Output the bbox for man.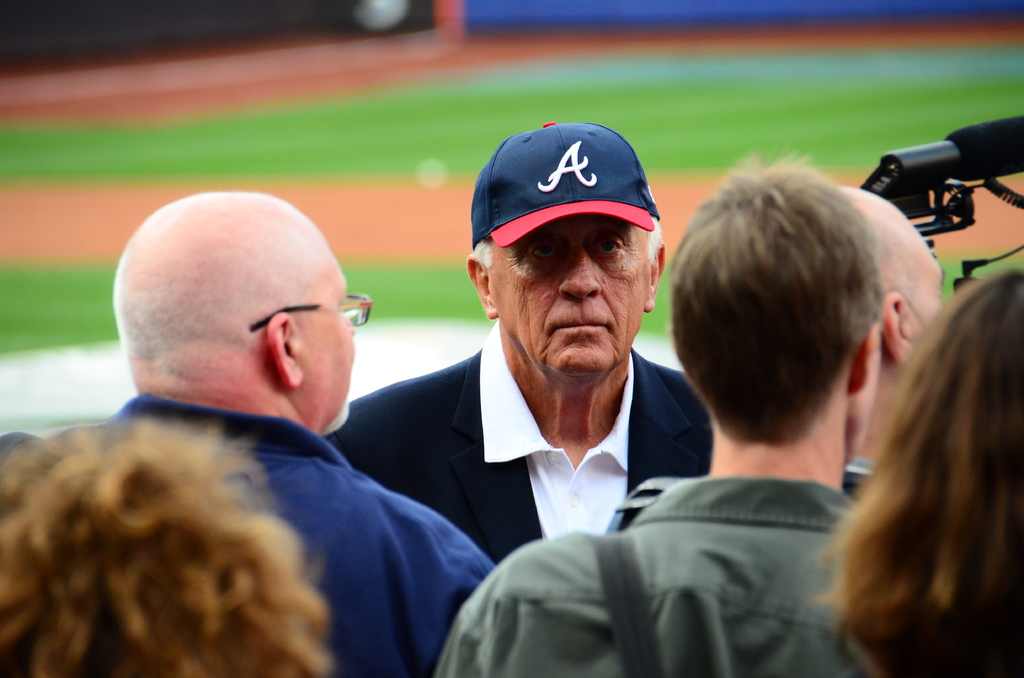
x1=435, y1=148, x2=905, y2=677.
